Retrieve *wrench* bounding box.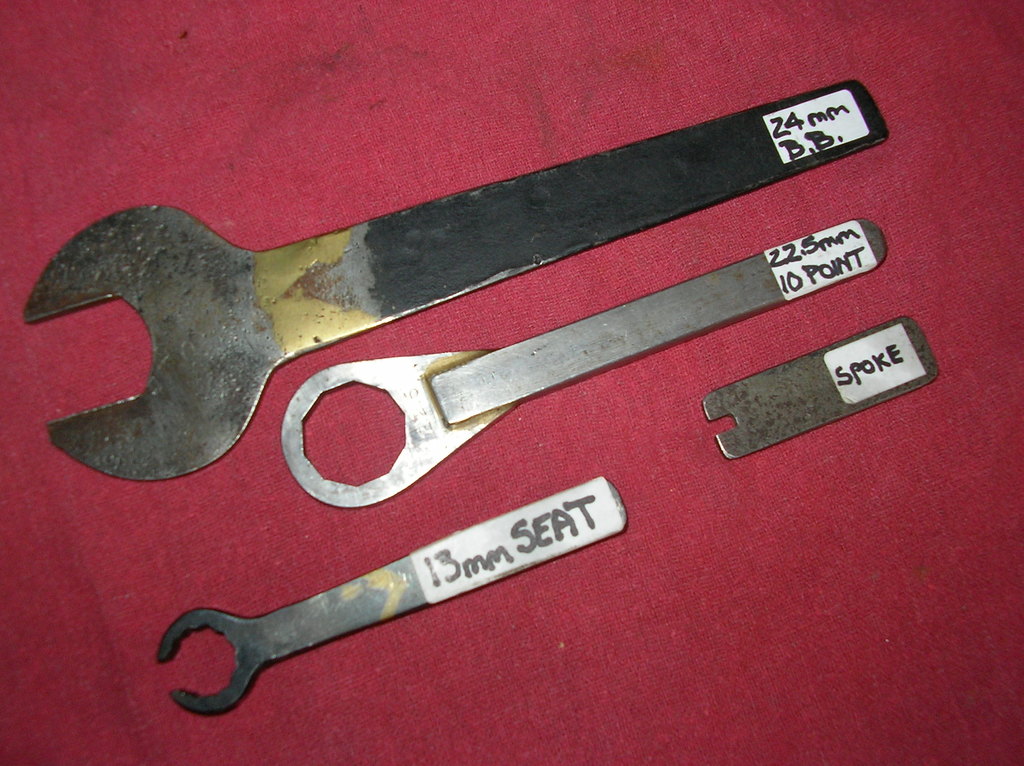
Bounding box: {"left": 20, "top": 111, "right": 892, "bottom": 479}.
